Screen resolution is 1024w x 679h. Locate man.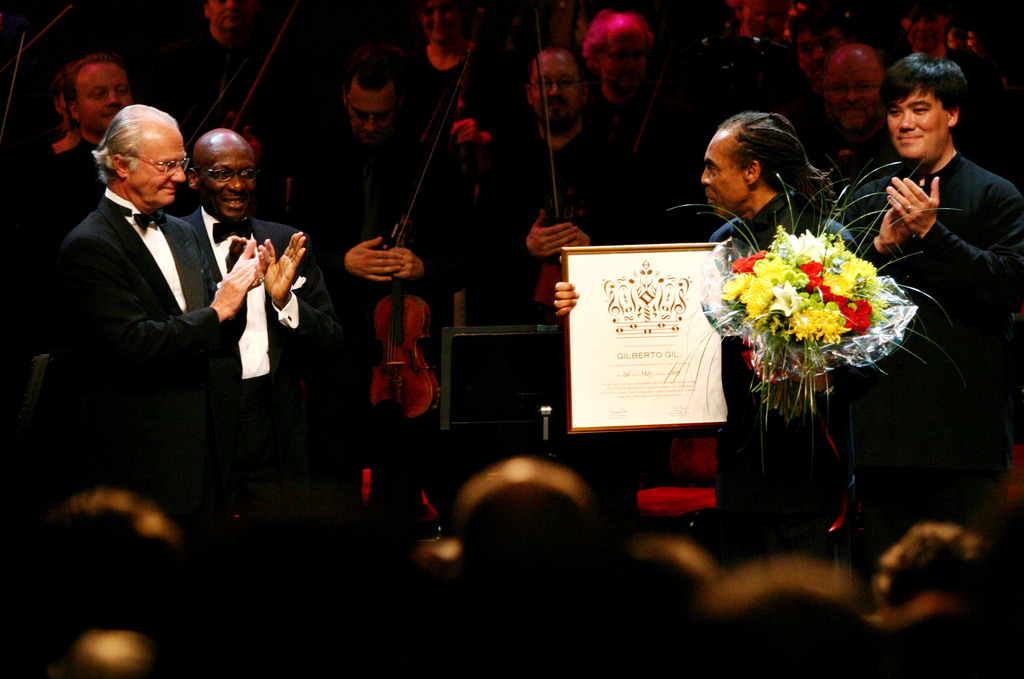
crop(552, 114, 859, 571).
